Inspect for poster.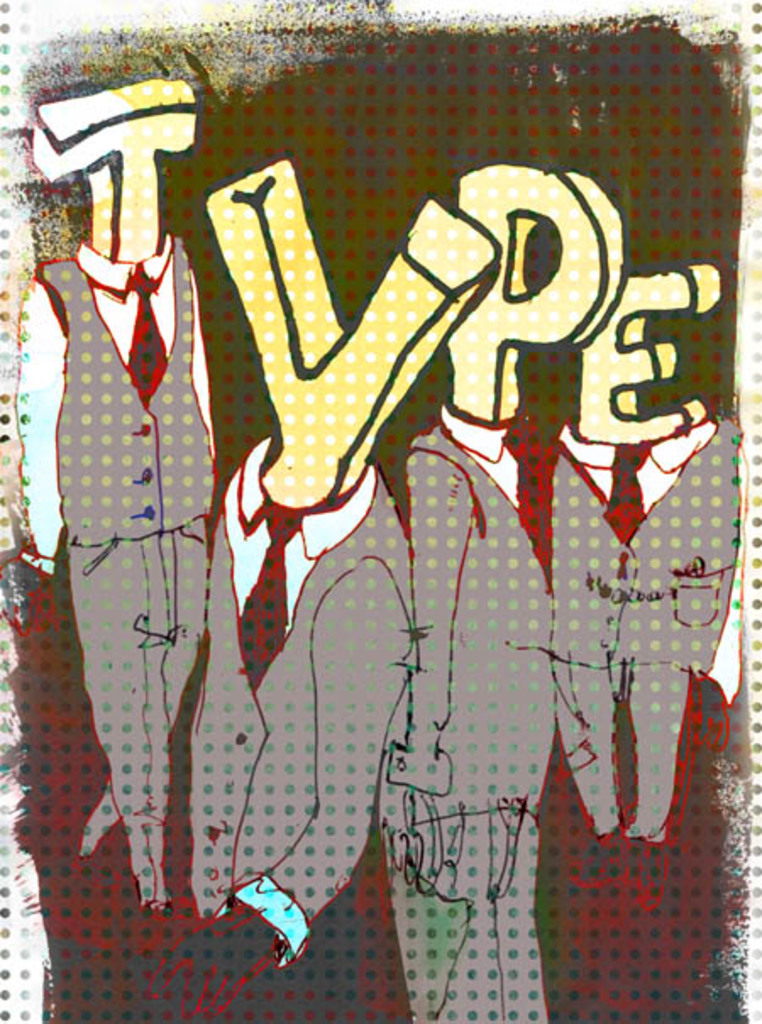
Inspection: bbox=(0, 0, 760, 1022).
